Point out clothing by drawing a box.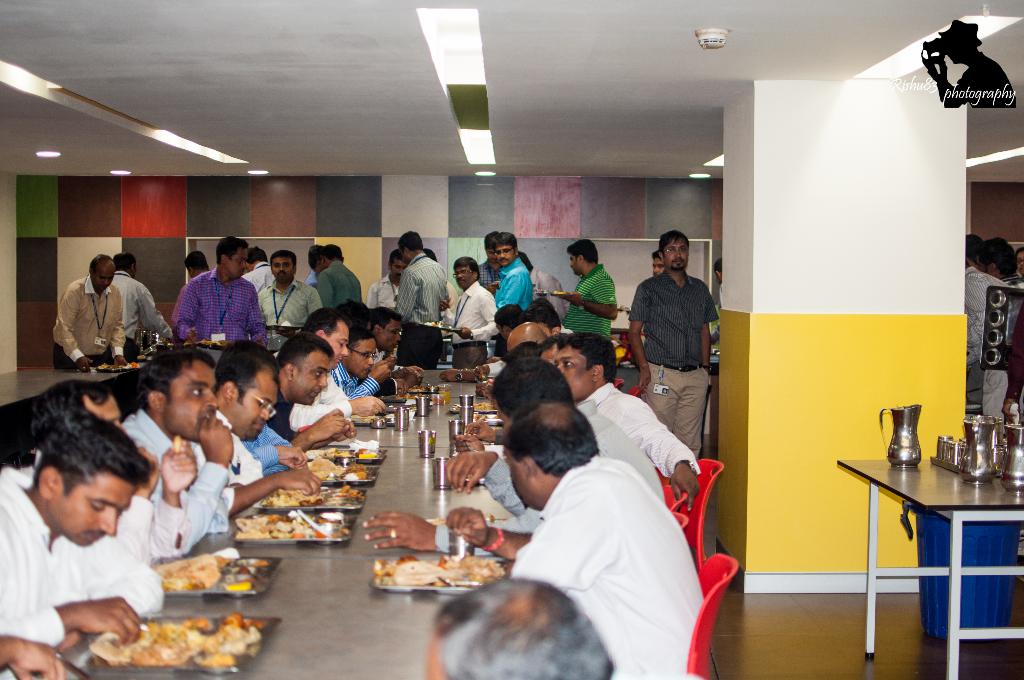
<box>950,269,1017,401</box>.
